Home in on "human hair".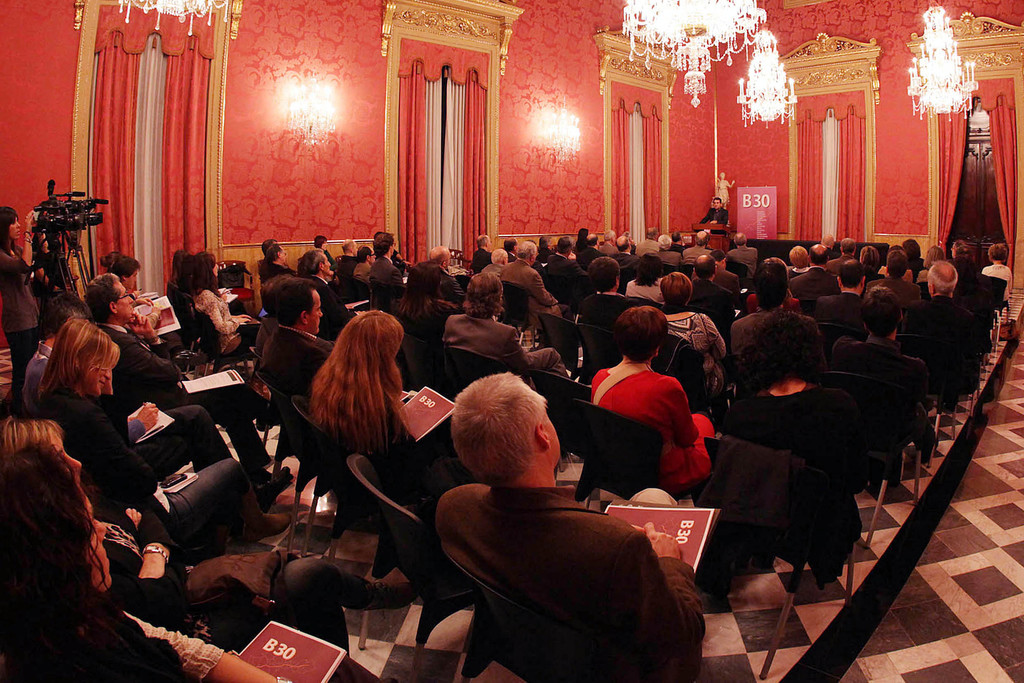
Homed in at 268/245/278/261.
